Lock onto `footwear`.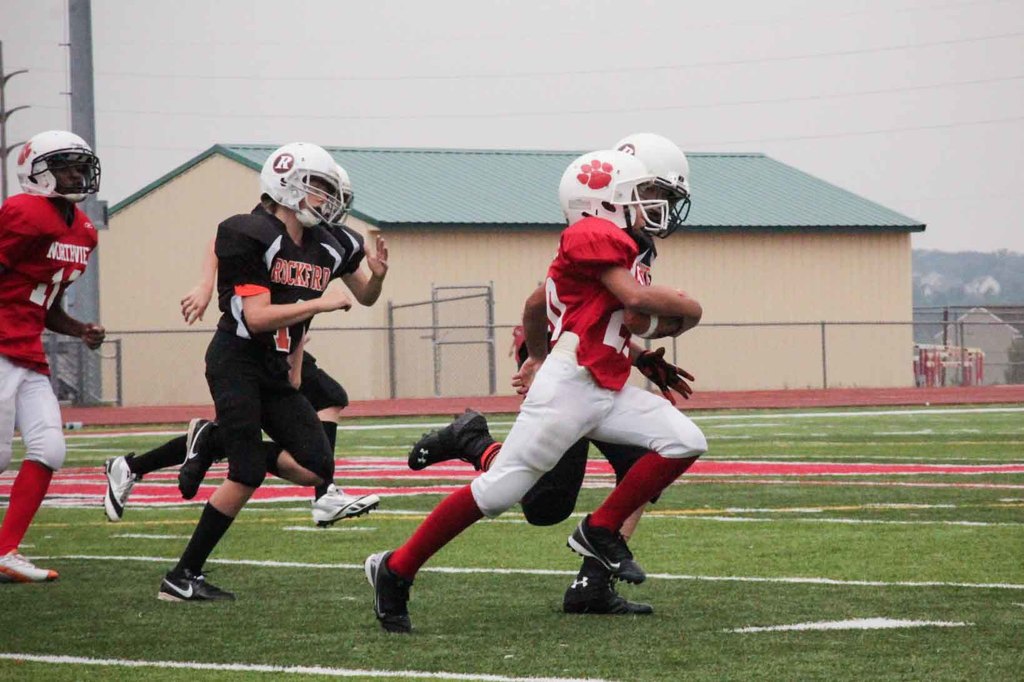
Locked: locate(177, 418, 221, 502).
